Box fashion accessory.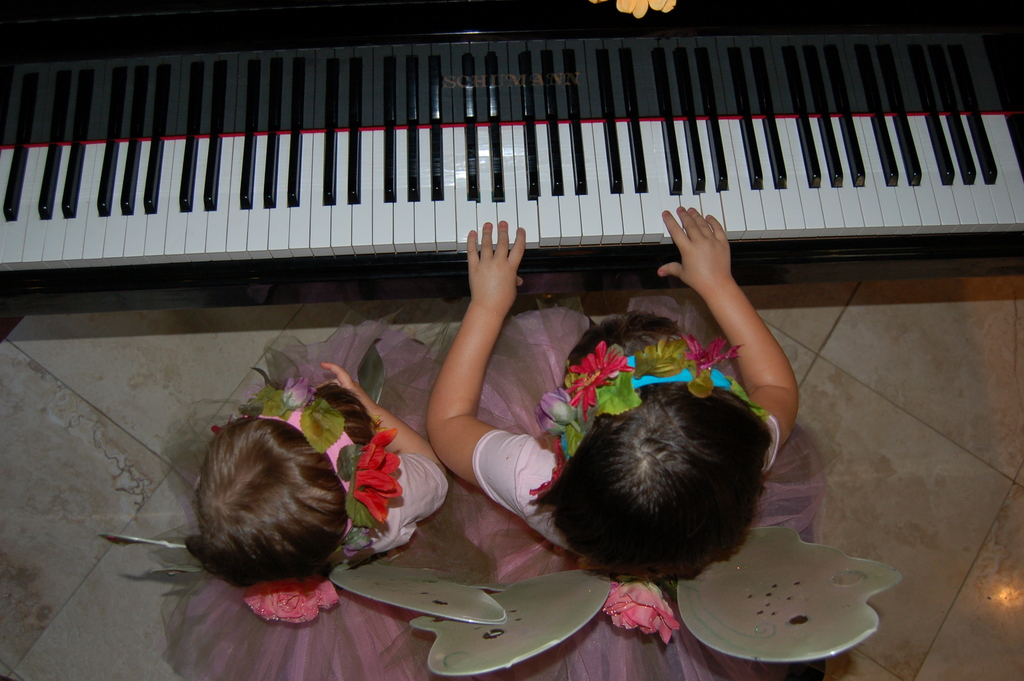
box(209, 361, 403, 559).
